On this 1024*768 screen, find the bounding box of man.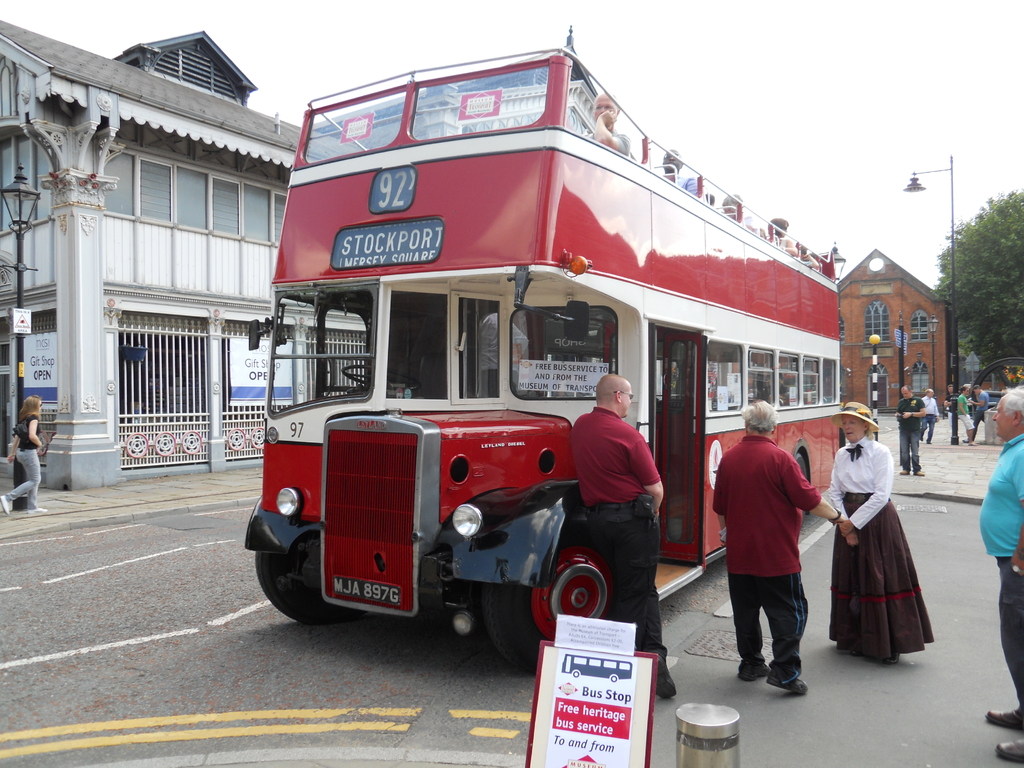
Bounding box: pyautogui.locateOnScreen(570, 373, 682, 693).
